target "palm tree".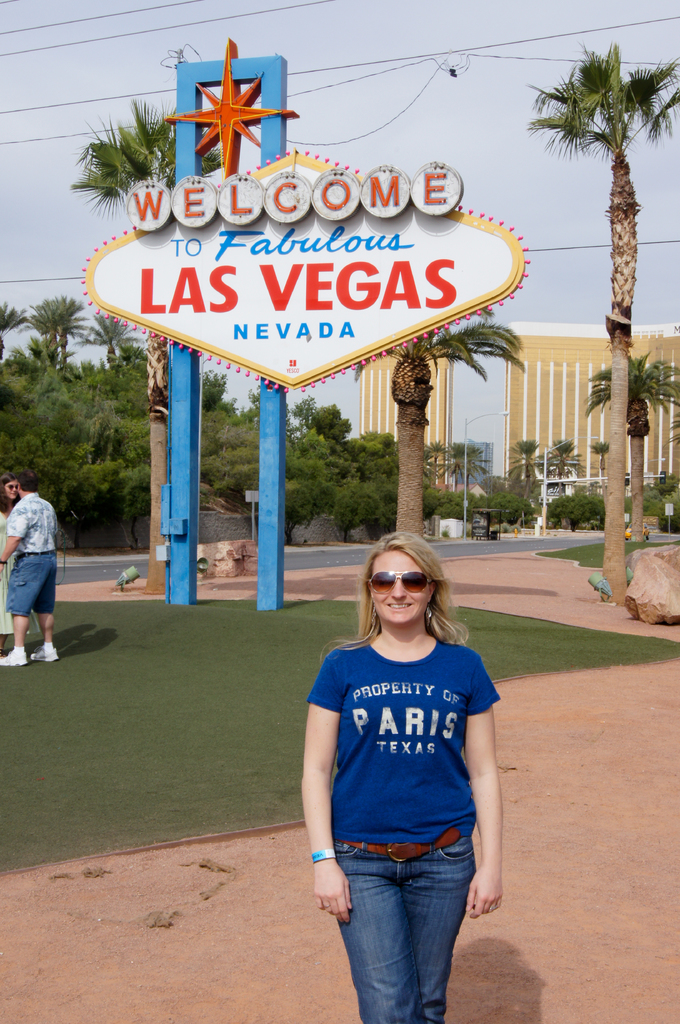
Target region: <box>345,330,519,555</box>.
